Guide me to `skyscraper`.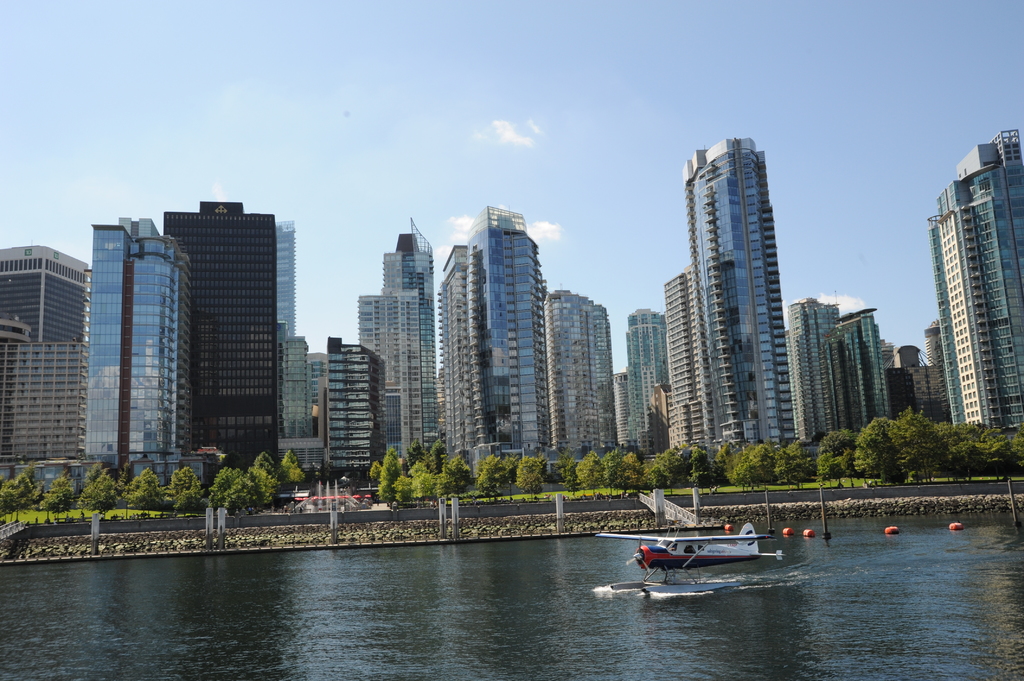
Guidance: x1=780 y1=301 x2=897 y2=451.
